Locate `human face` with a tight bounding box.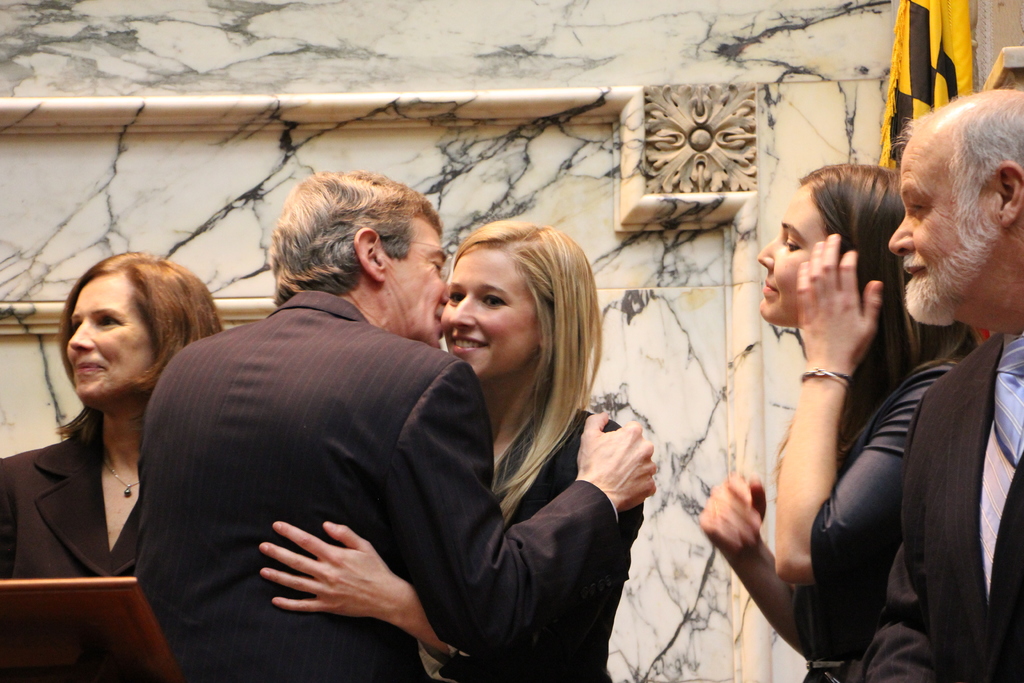
bbox(888, 135, 998, 320).
